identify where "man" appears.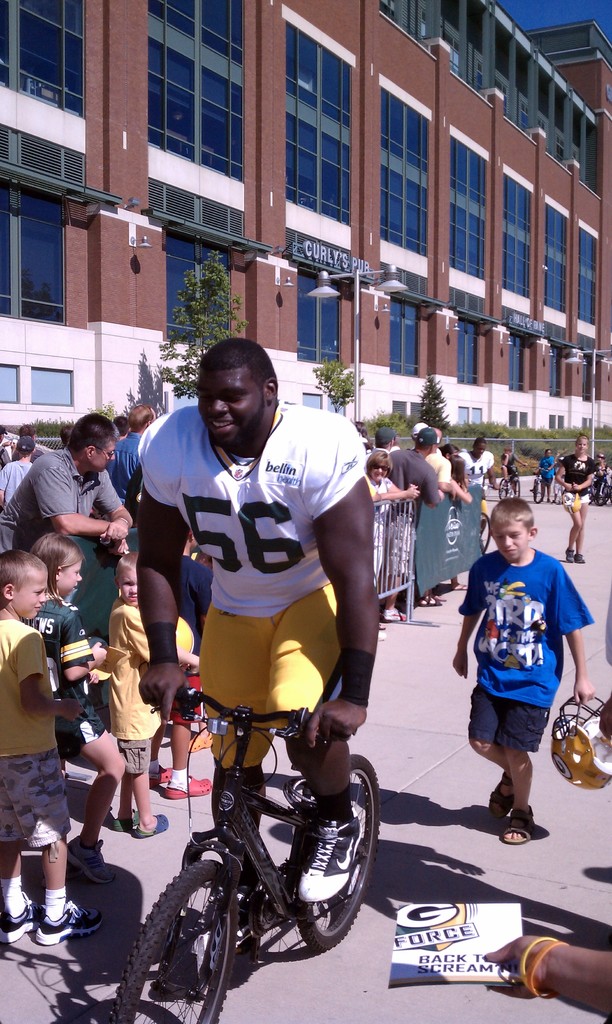
Appears at 535/445/558/499.
